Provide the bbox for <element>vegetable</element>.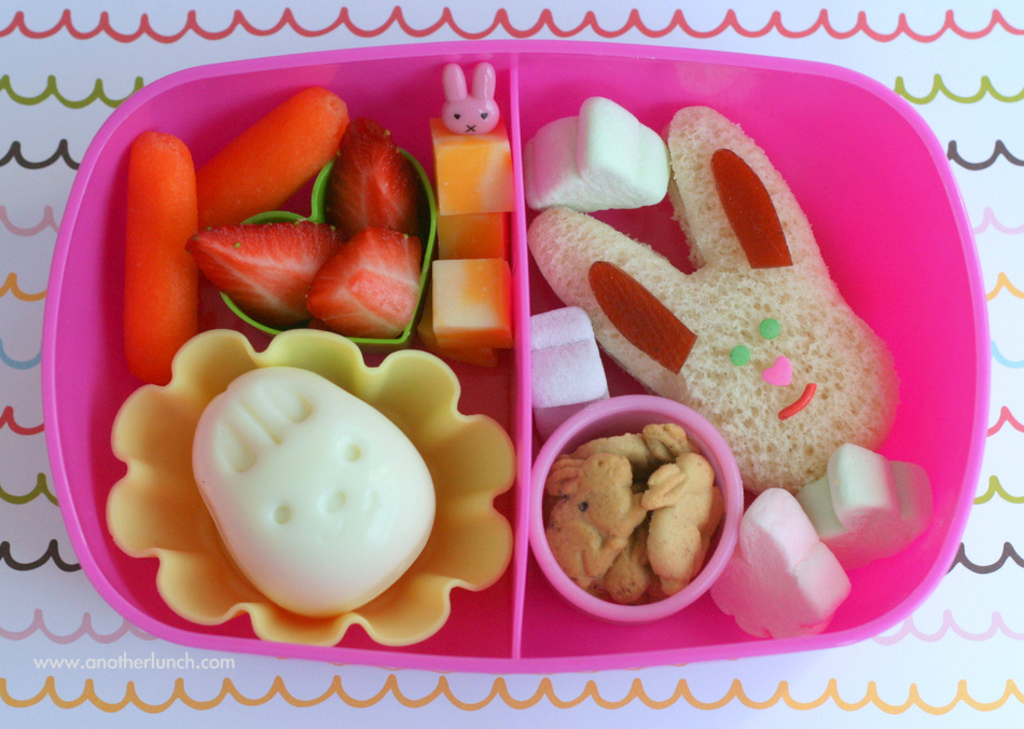
(197, 85, 349, 225).
